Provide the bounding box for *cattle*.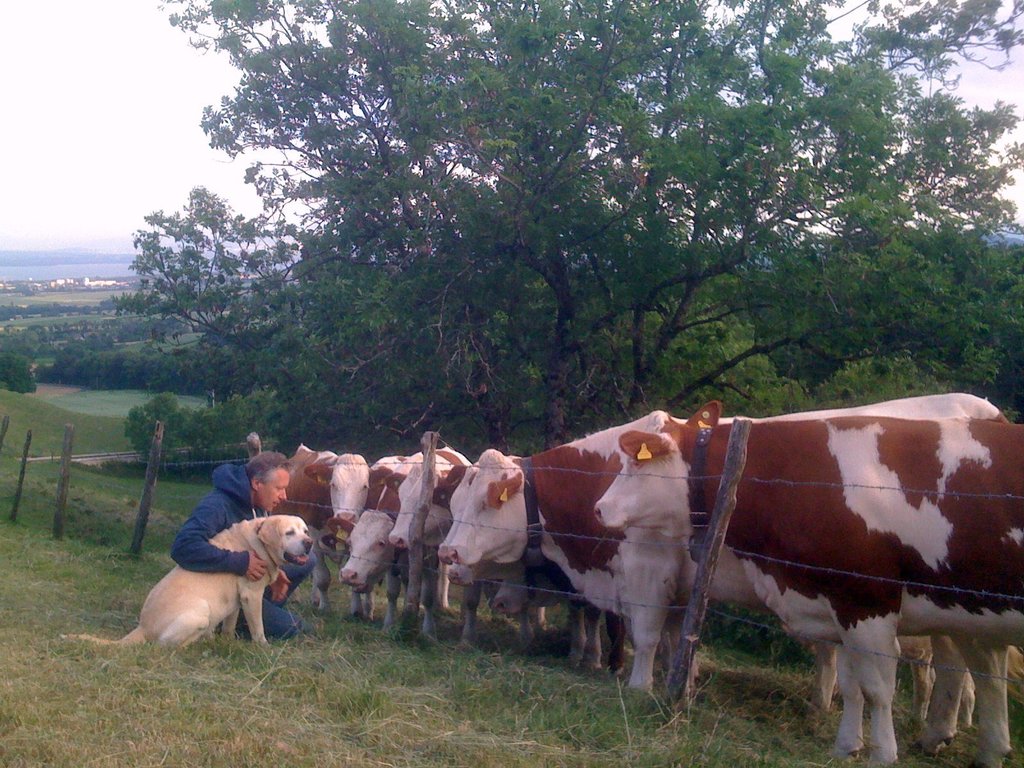
[left=257, top=438, right=378, bottom=621].
